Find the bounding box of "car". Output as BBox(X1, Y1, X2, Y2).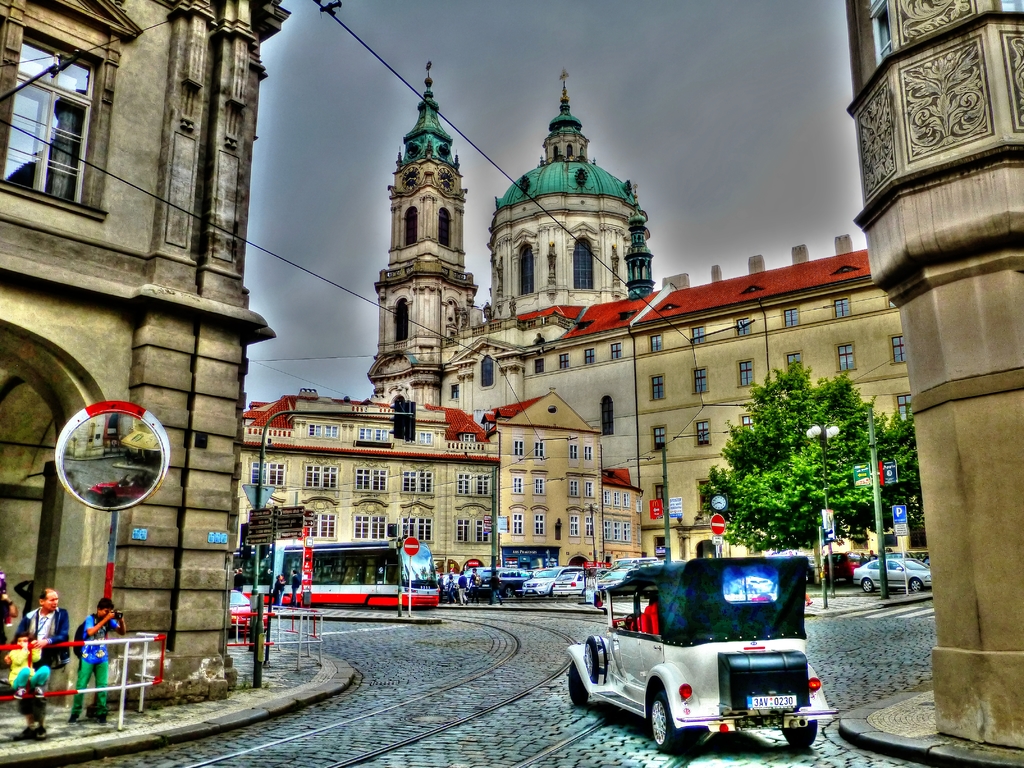
BBox(524, 563, 566, 597).
